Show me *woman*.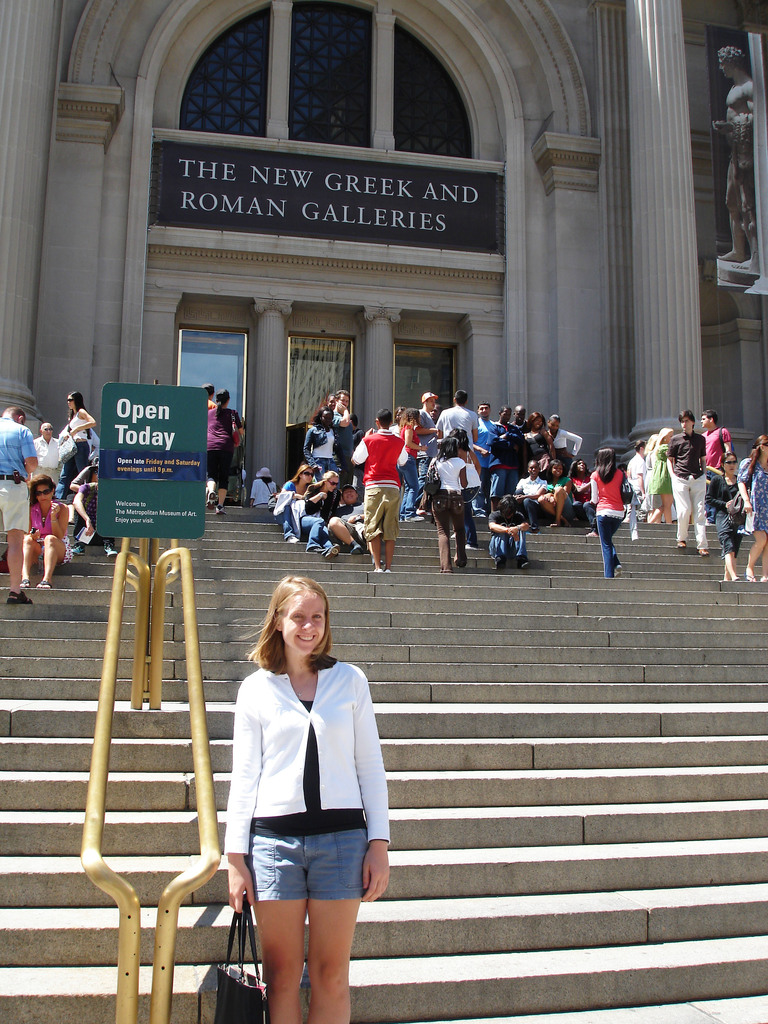
*woman* is here: <region>511, 456, 546, 532</region>.
